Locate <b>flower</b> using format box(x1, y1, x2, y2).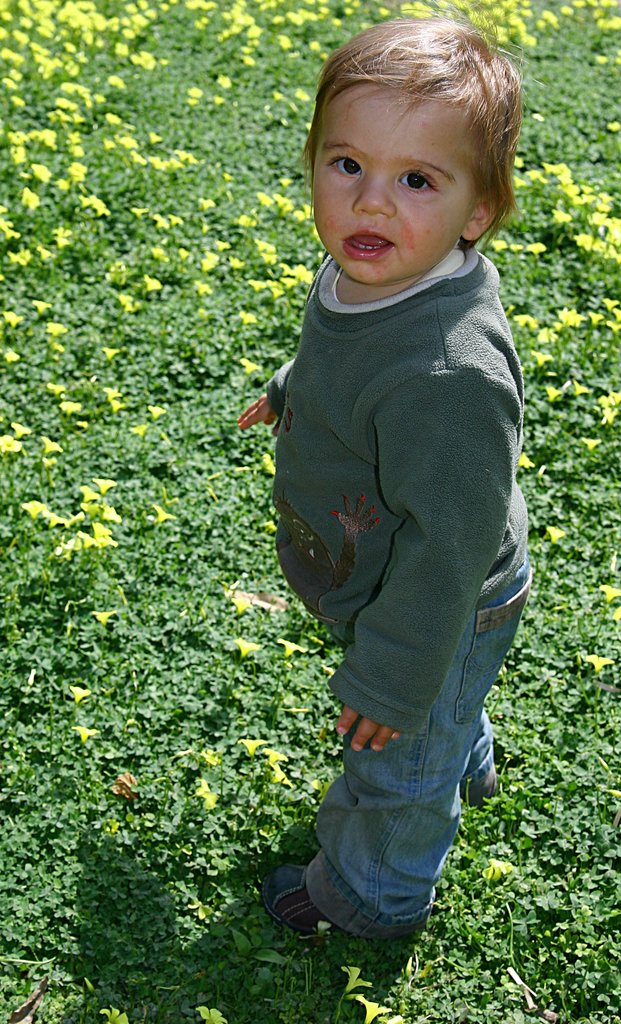
box(196, 781, 215, 813).
